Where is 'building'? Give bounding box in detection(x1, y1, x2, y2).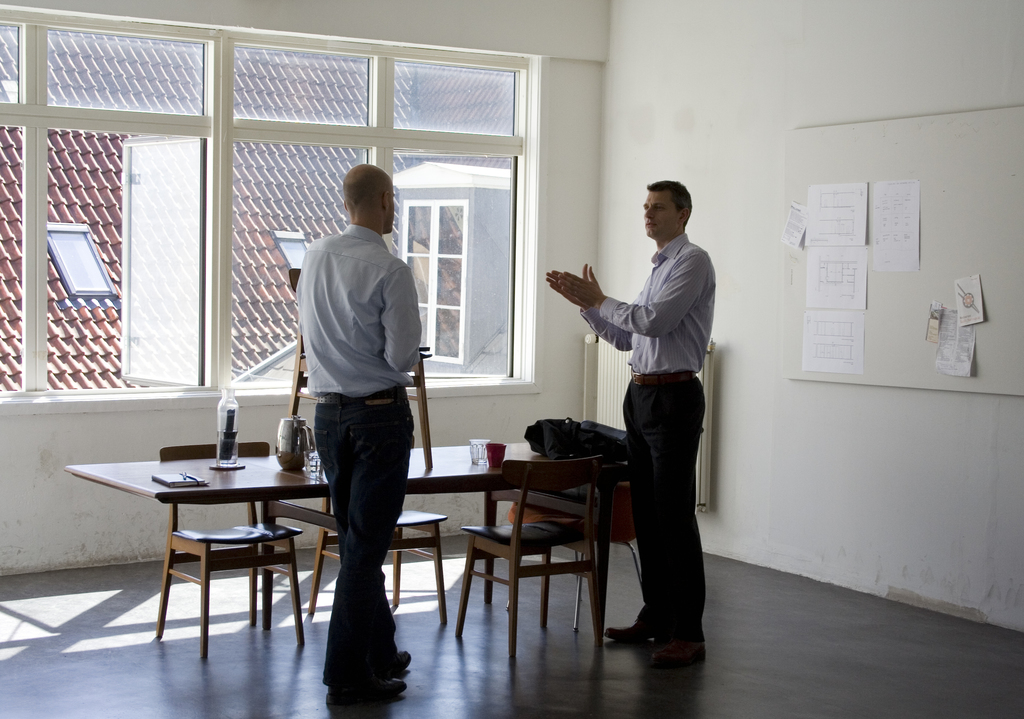
detection(0, 0, 1023, 718).
